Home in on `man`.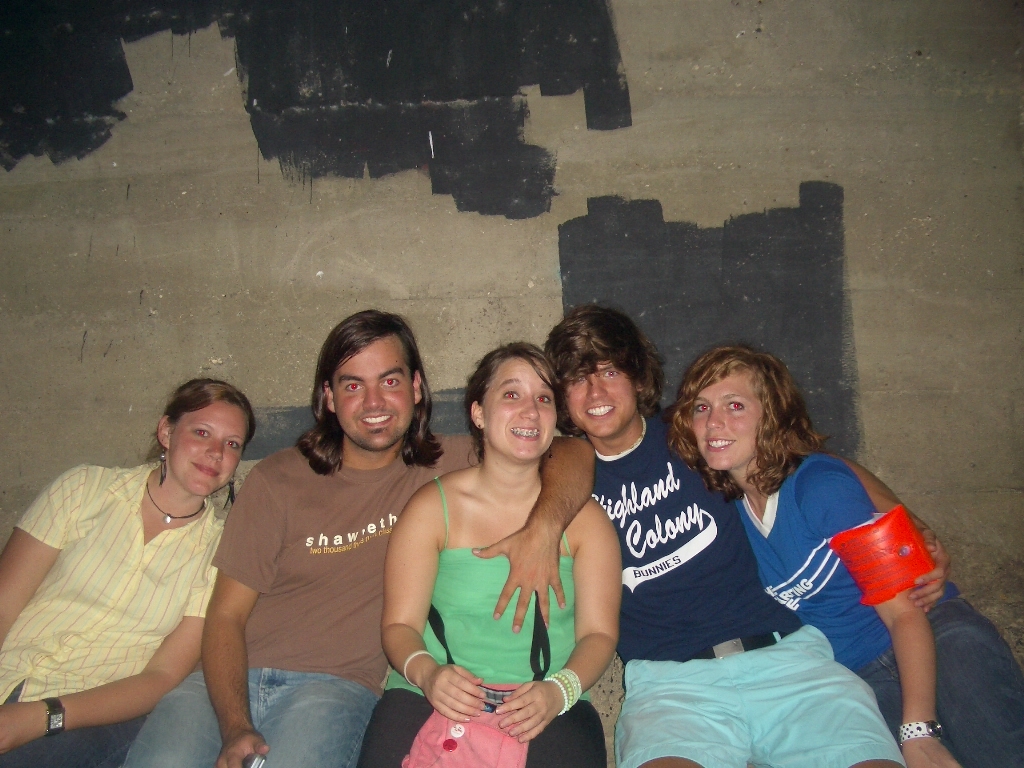
Homed in at [left=122, top=307, right=596, bottom=767].
